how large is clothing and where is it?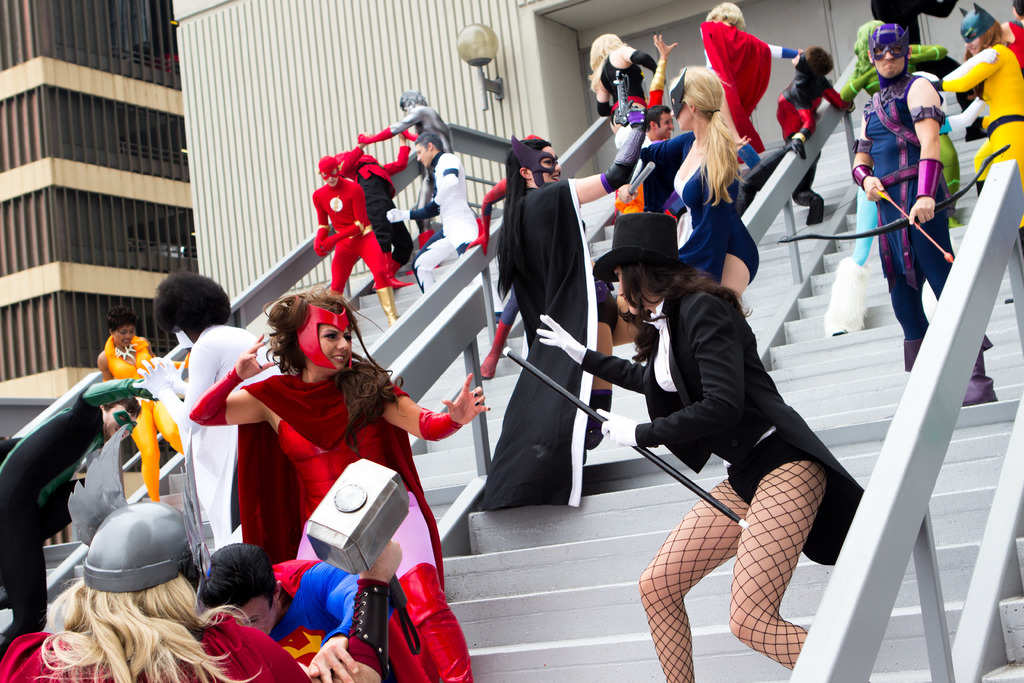
Bounding box: <box>234,372,476,682</box>.
